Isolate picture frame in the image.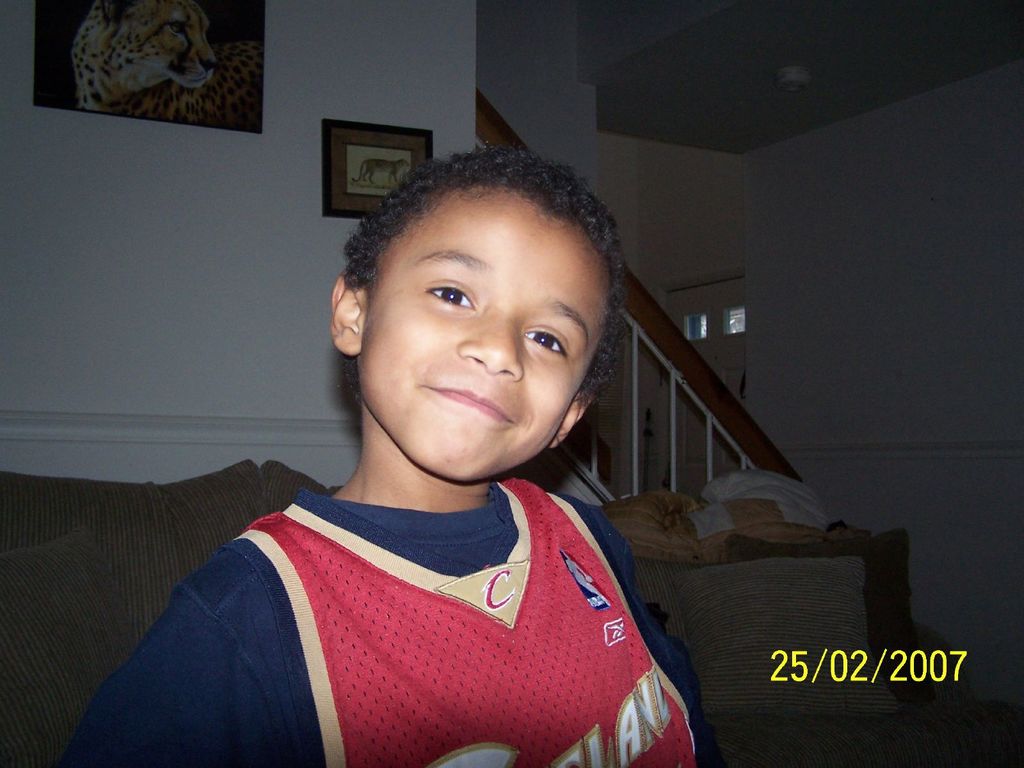
Isolated region: box=[306, 108, 445, 214].
